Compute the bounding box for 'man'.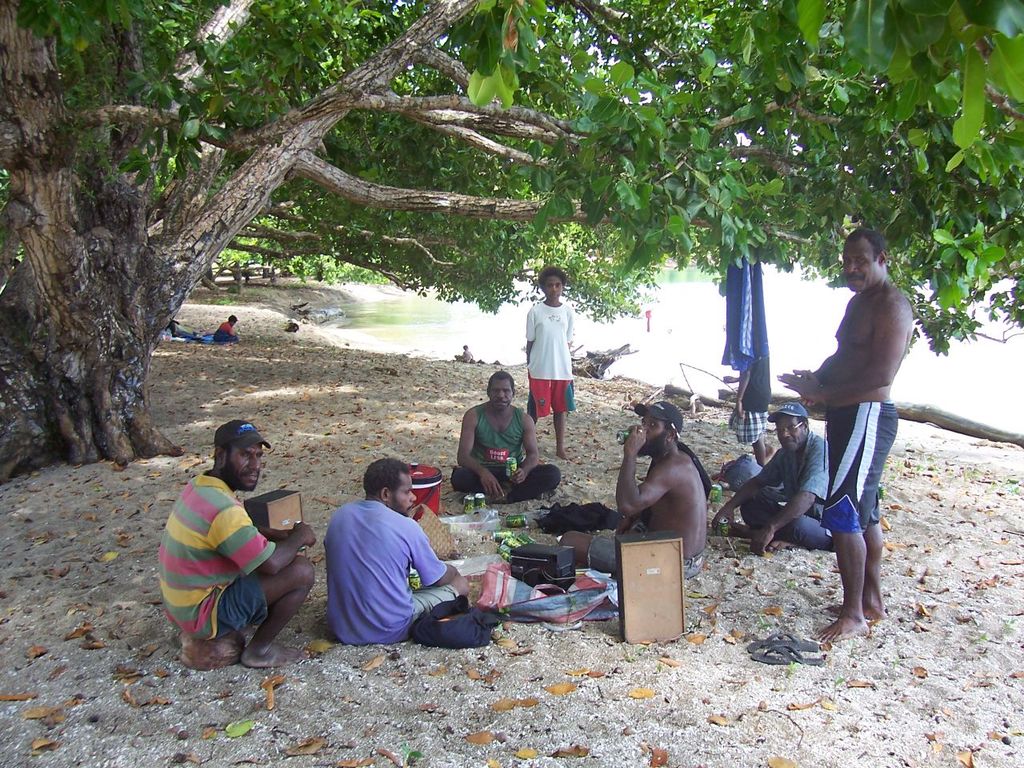
<box>775,229,915,645</box>.
